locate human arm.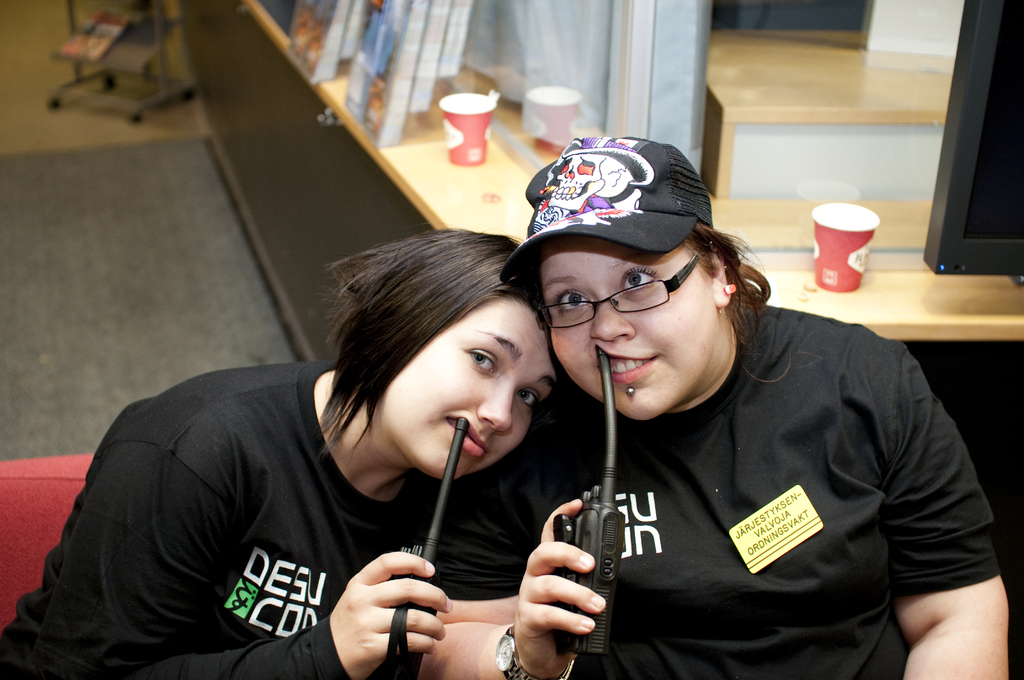
Bounding box: <region>0, 363, 484, 679</region>.
